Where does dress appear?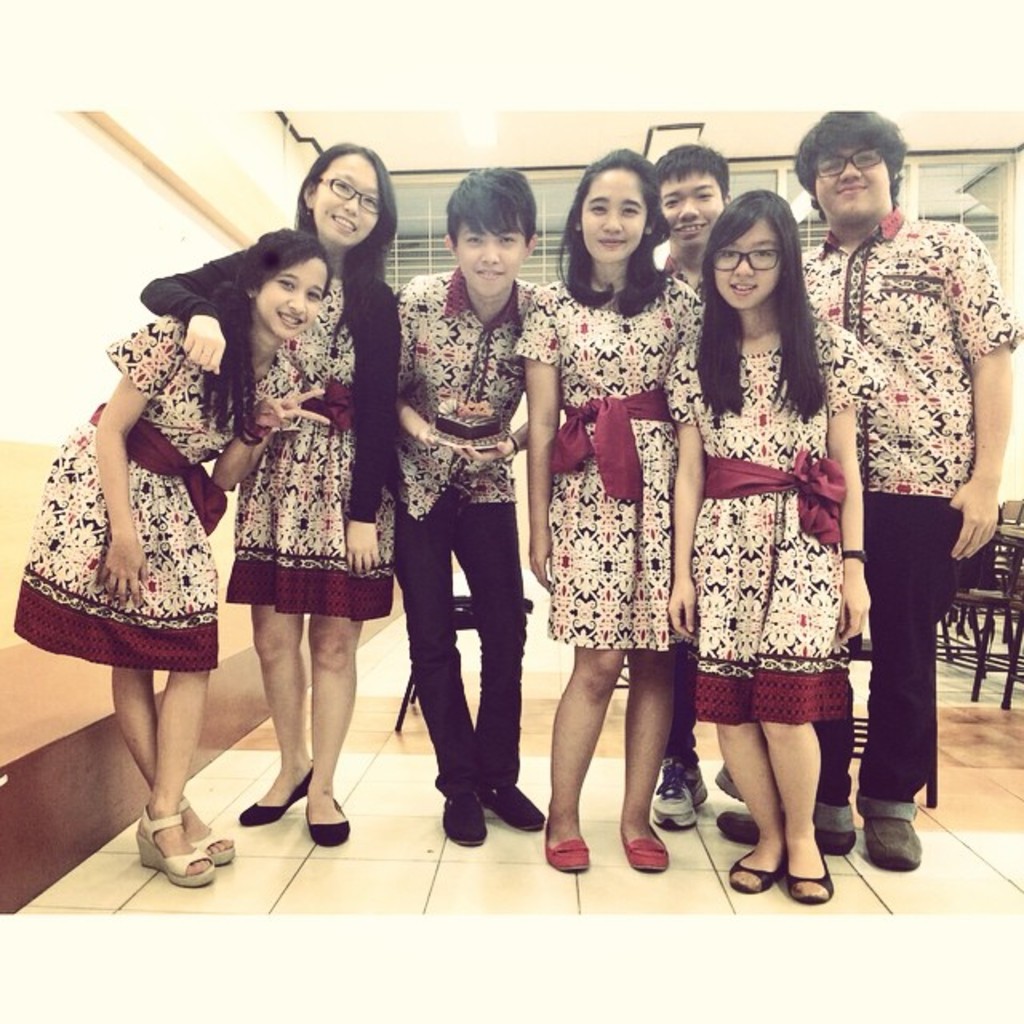
Appears at left=138, top=264, right=408, bottom=630.
